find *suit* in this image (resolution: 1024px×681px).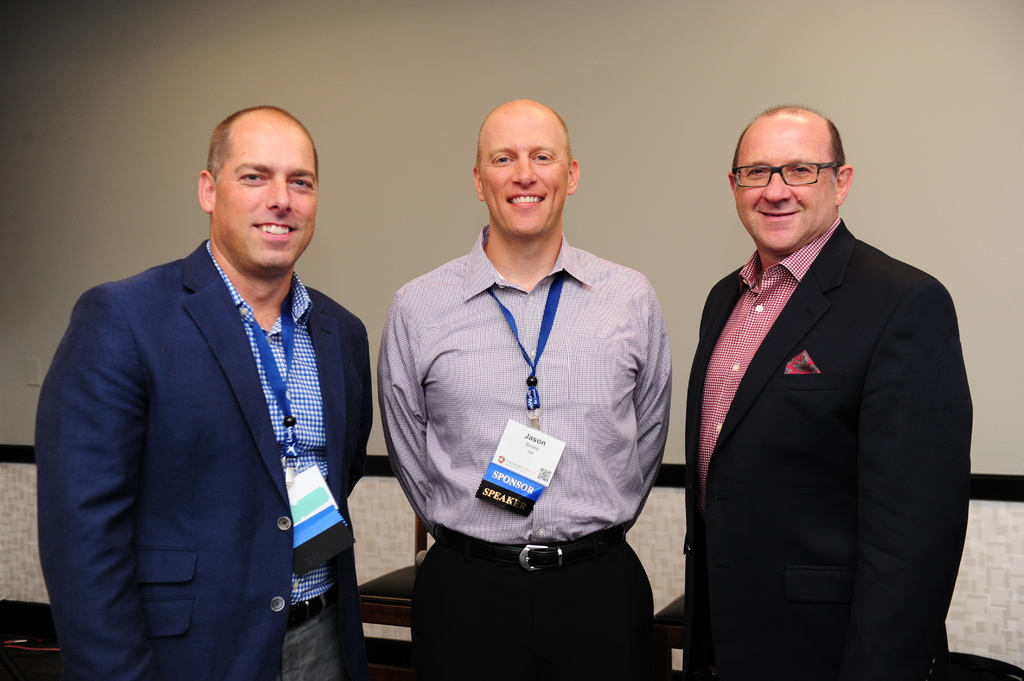
(left=680, top=214, right=977, bottom=680).
